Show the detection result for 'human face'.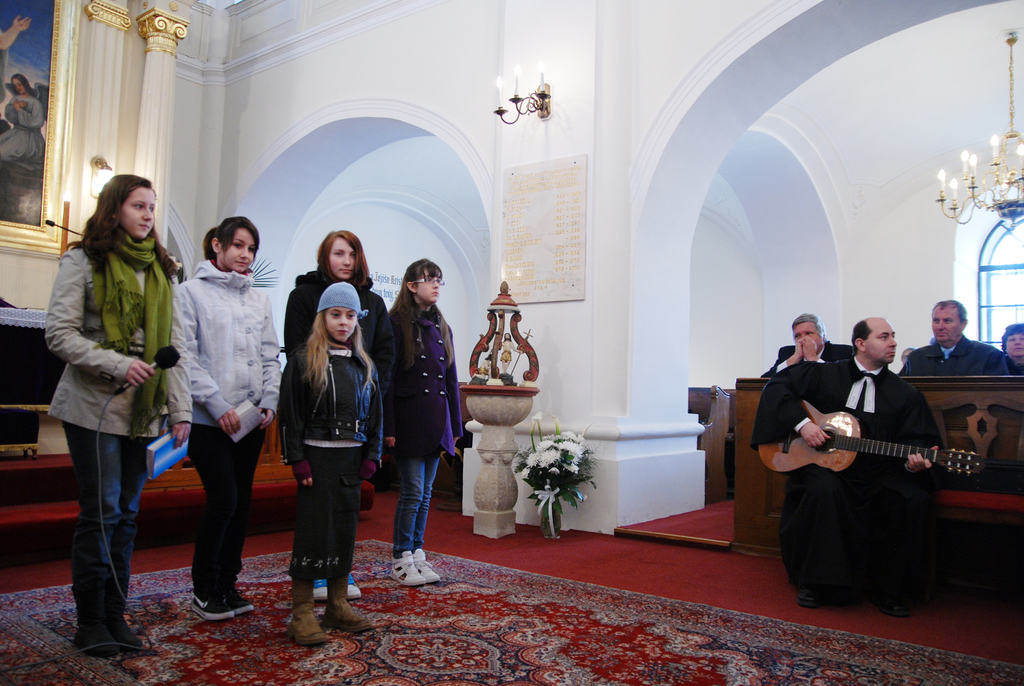
x1=219, y1=225, x2=253, y2=274.
